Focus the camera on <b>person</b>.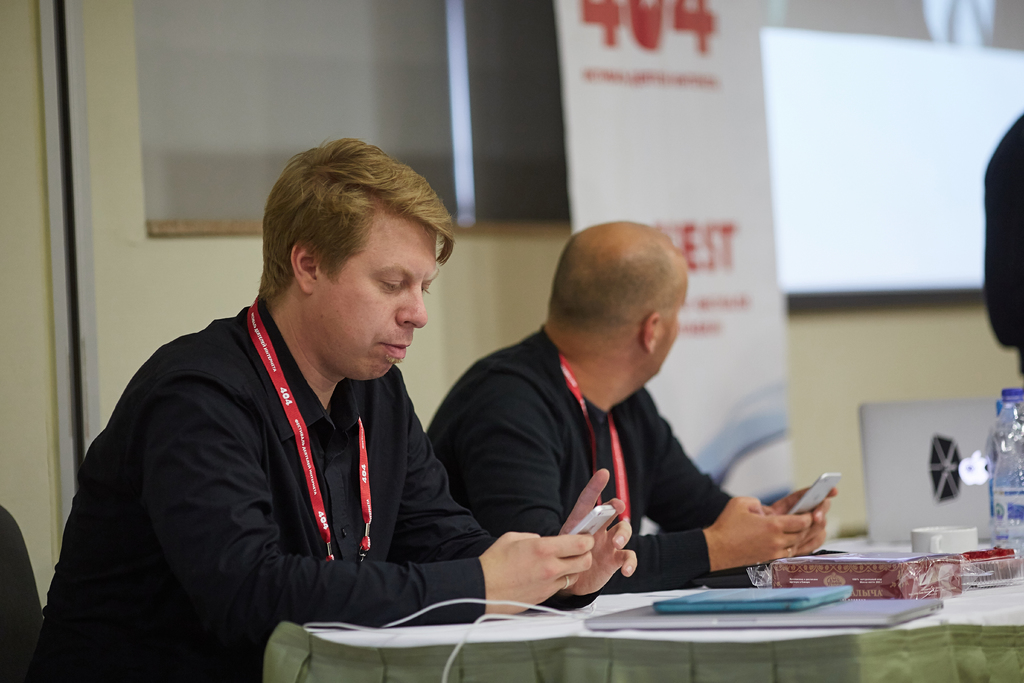
Focus region: Rect(421, 222, 840, 597).
